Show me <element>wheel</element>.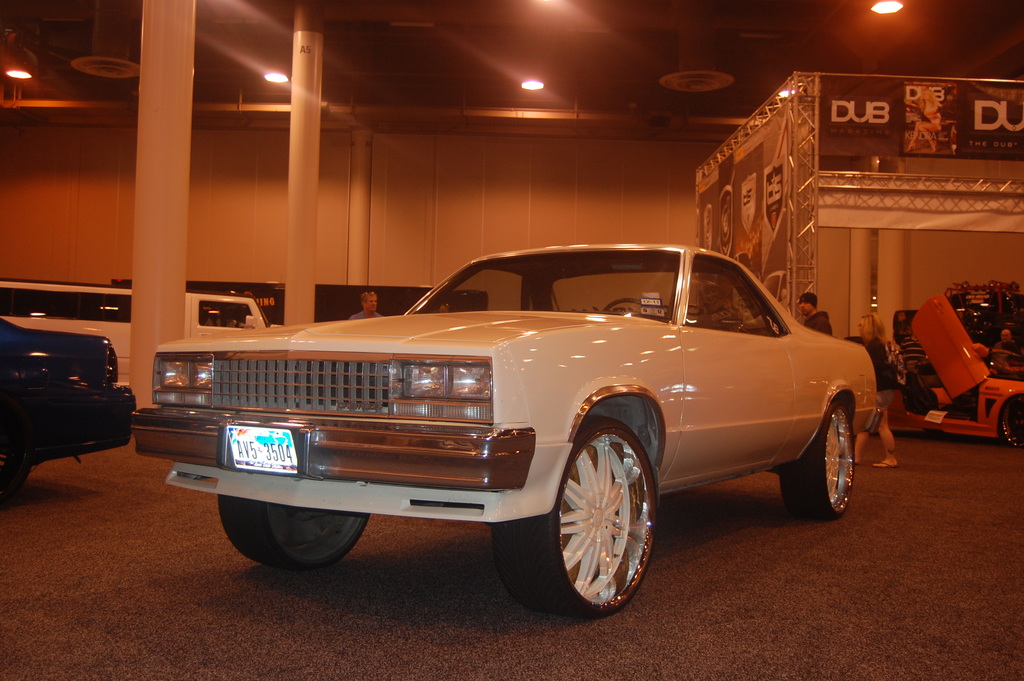
<element>wheel</element> is here: [left=991, top=394, right=1023, bottom=445].
